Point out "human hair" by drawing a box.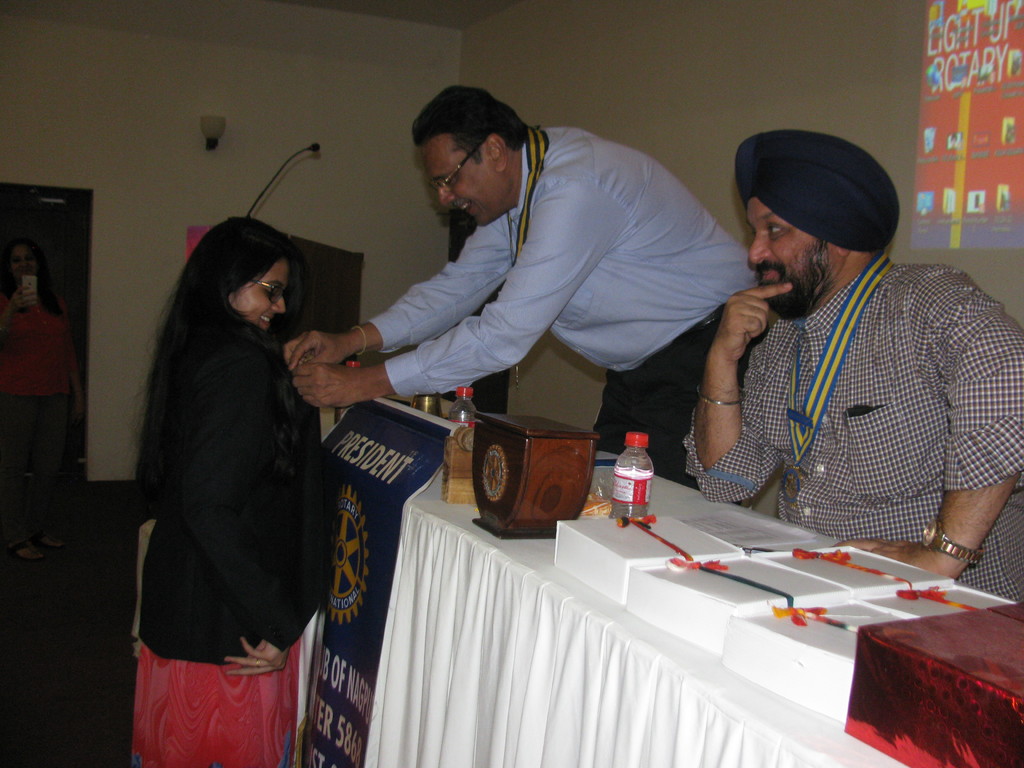
155/211/305/466.
